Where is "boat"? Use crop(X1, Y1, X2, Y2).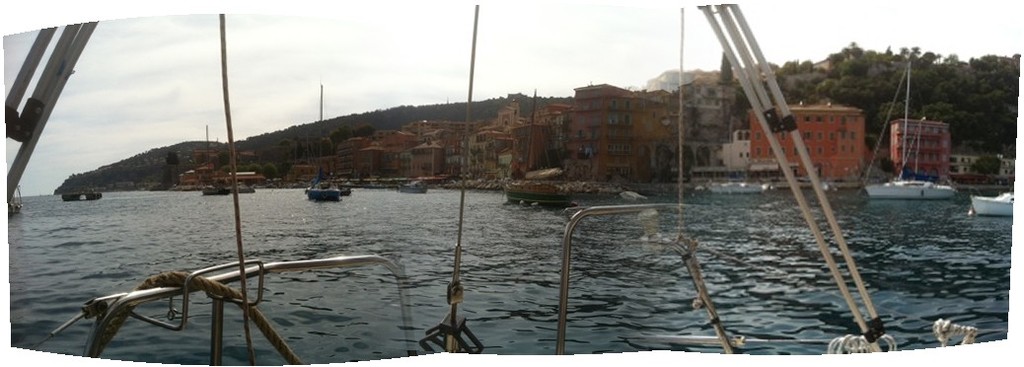
crop(970, 187, 1013, 214).
